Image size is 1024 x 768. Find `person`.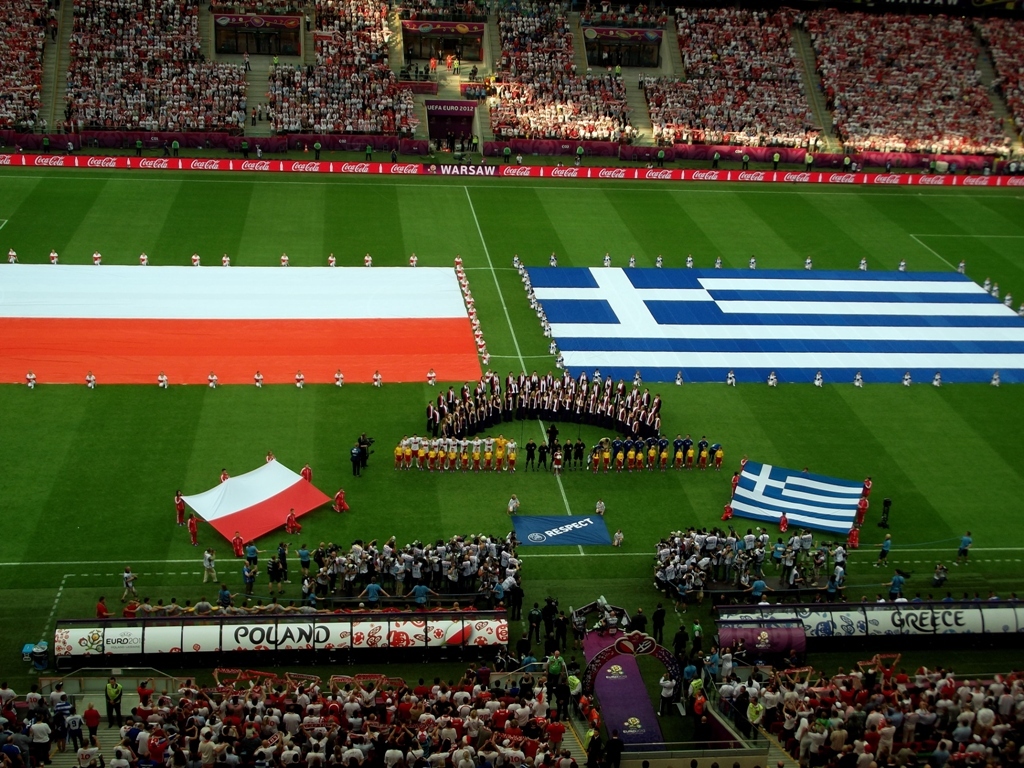
(249,369,264,389).
